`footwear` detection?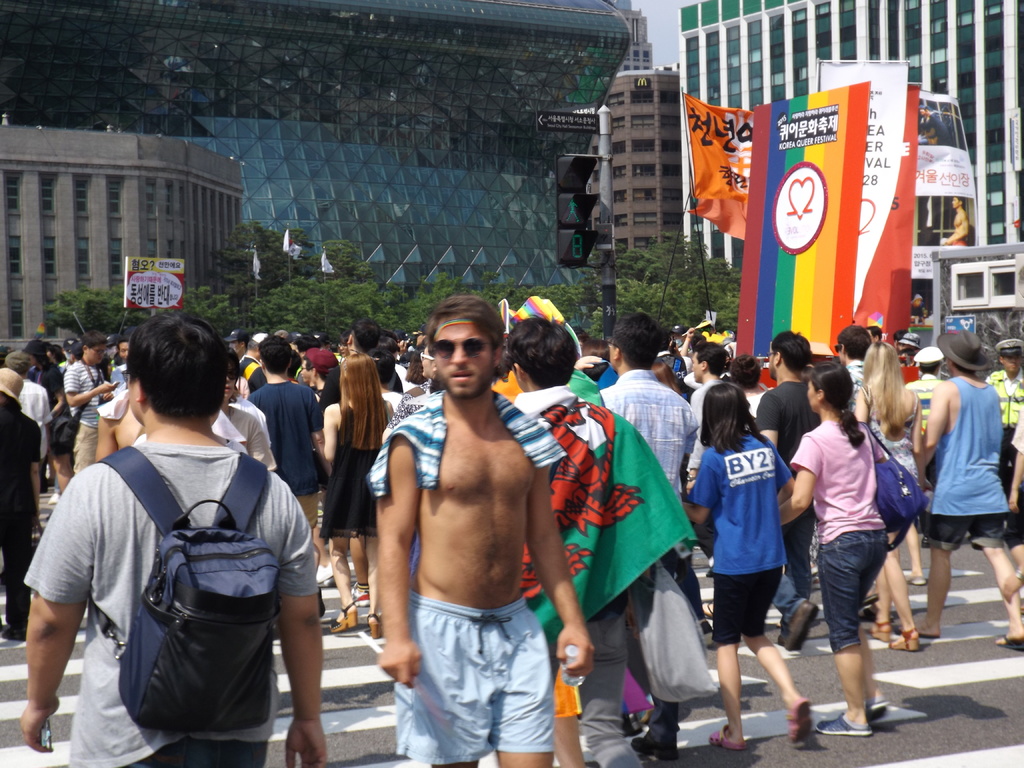
<box>329,600,354,632</box>
